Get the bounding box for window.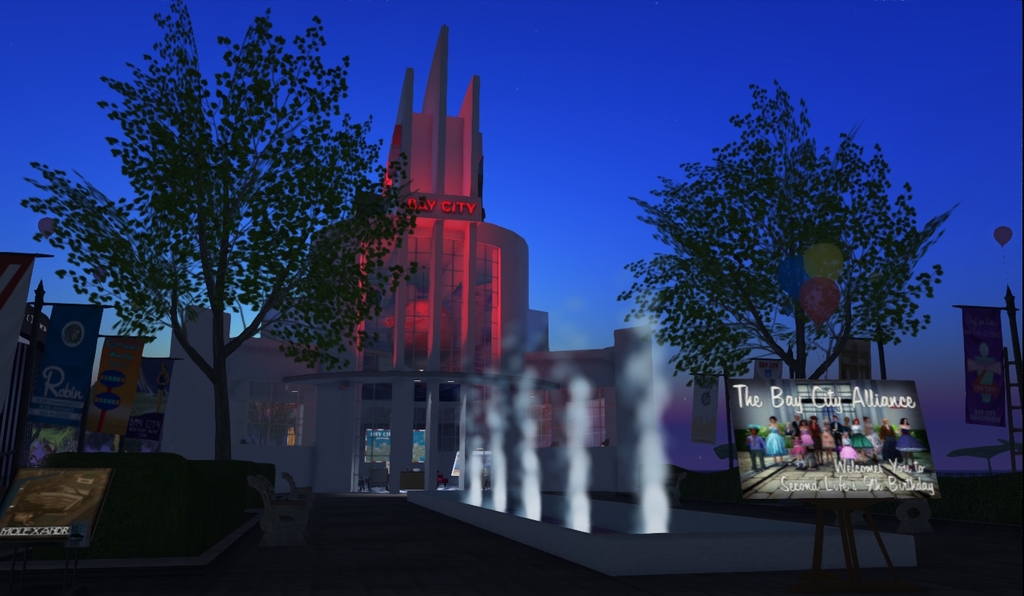
{"x1": 362, "y1": 377, "x2": 399, "y2": 400}.
